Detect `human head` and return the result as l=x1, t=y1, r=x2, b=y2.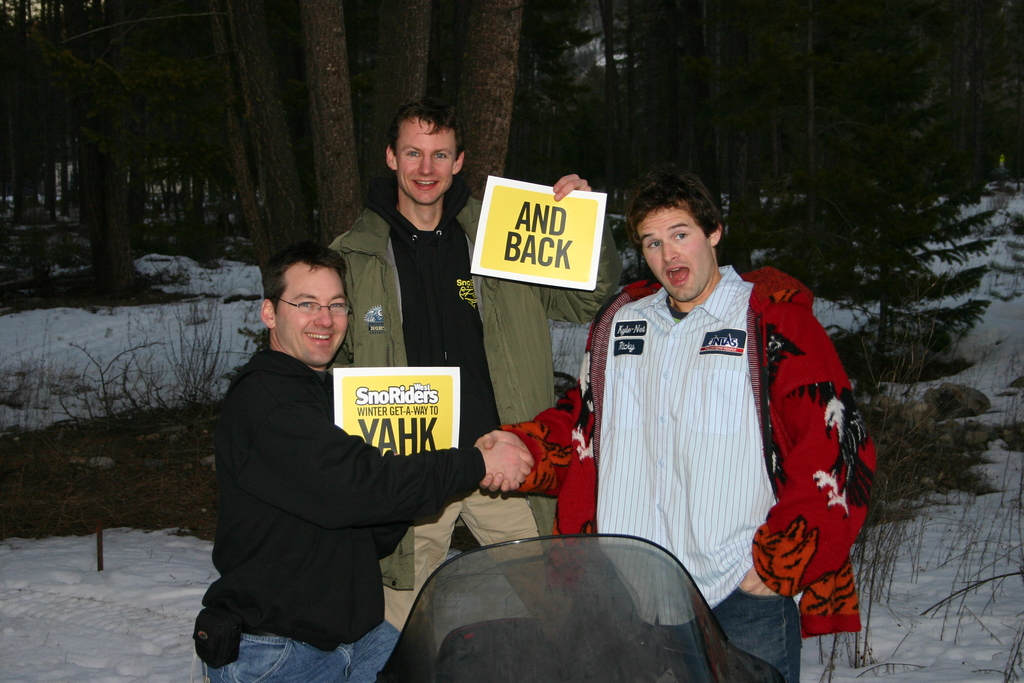
l=257, t=247, r=351, b=368.
